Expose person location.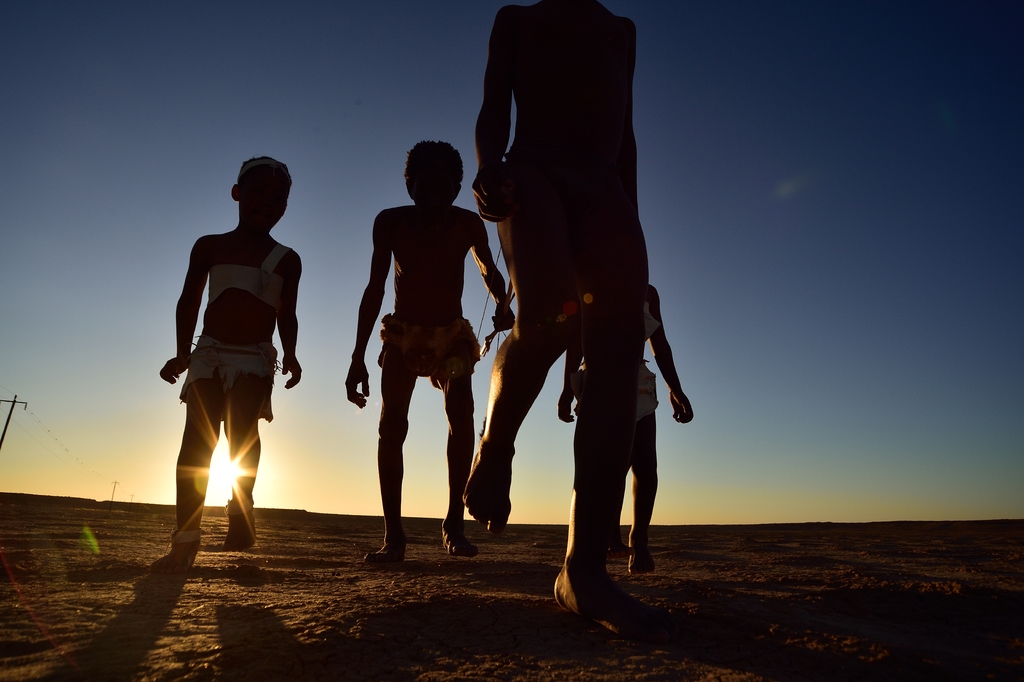
Exposed at bbox=(461, 0, 662, 639).
